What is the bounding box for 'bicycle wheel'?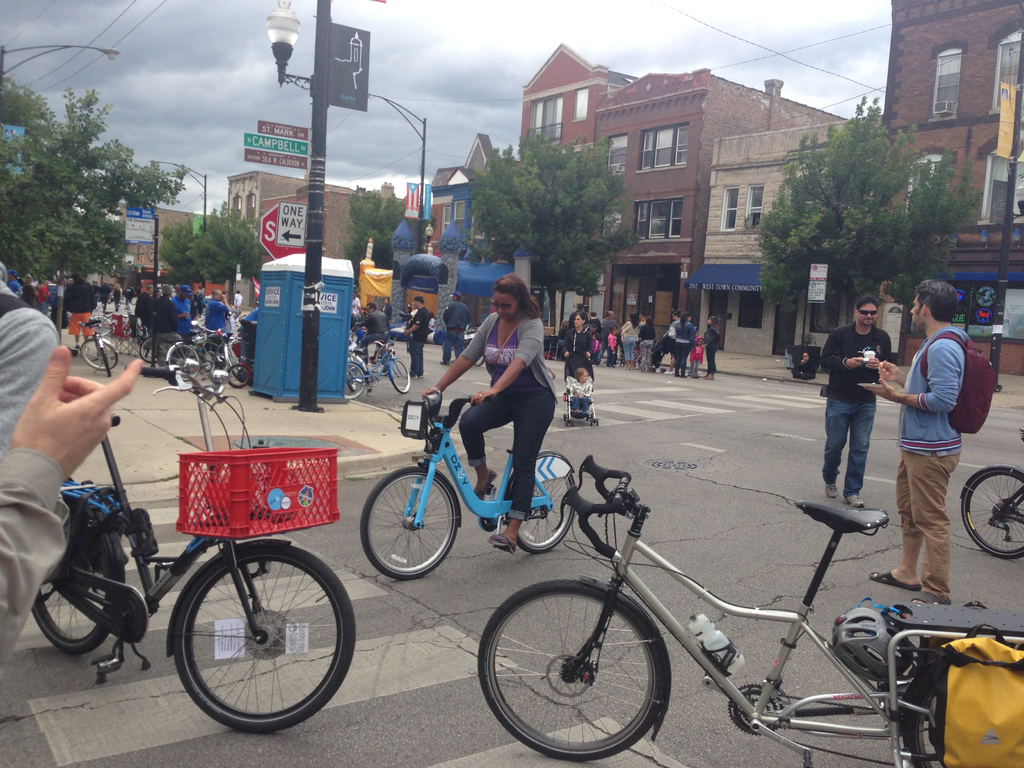
bbox=[140, 335, 160, 366].
